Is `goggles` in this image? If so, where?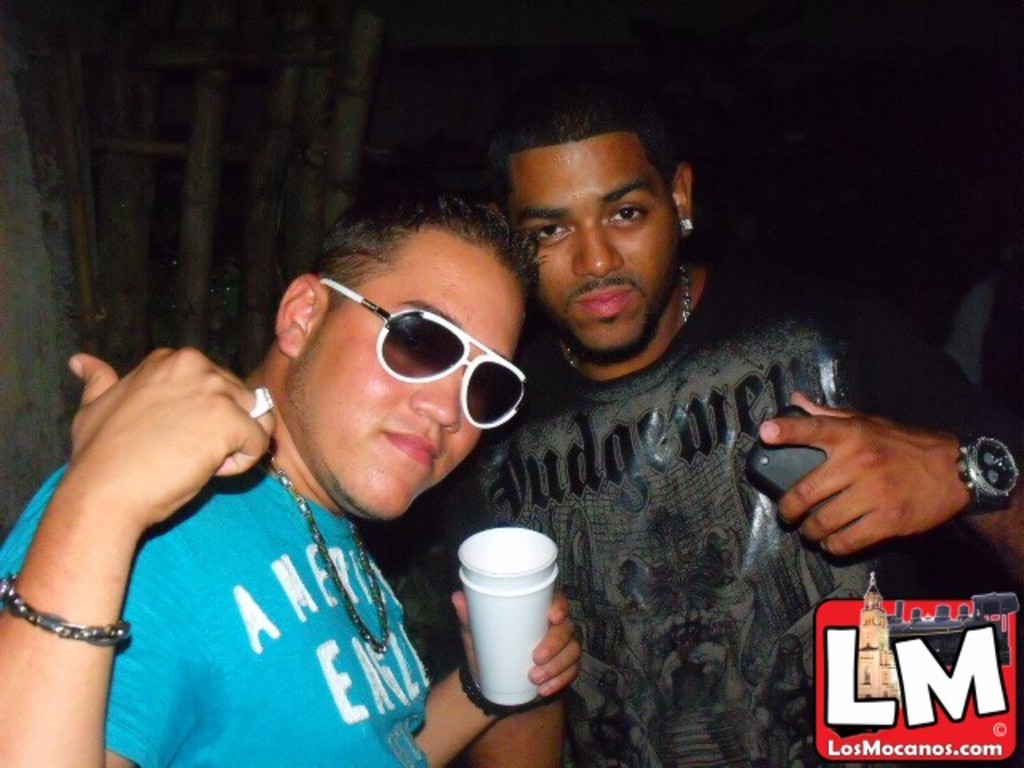
Yes, at 294 280 530 427.
